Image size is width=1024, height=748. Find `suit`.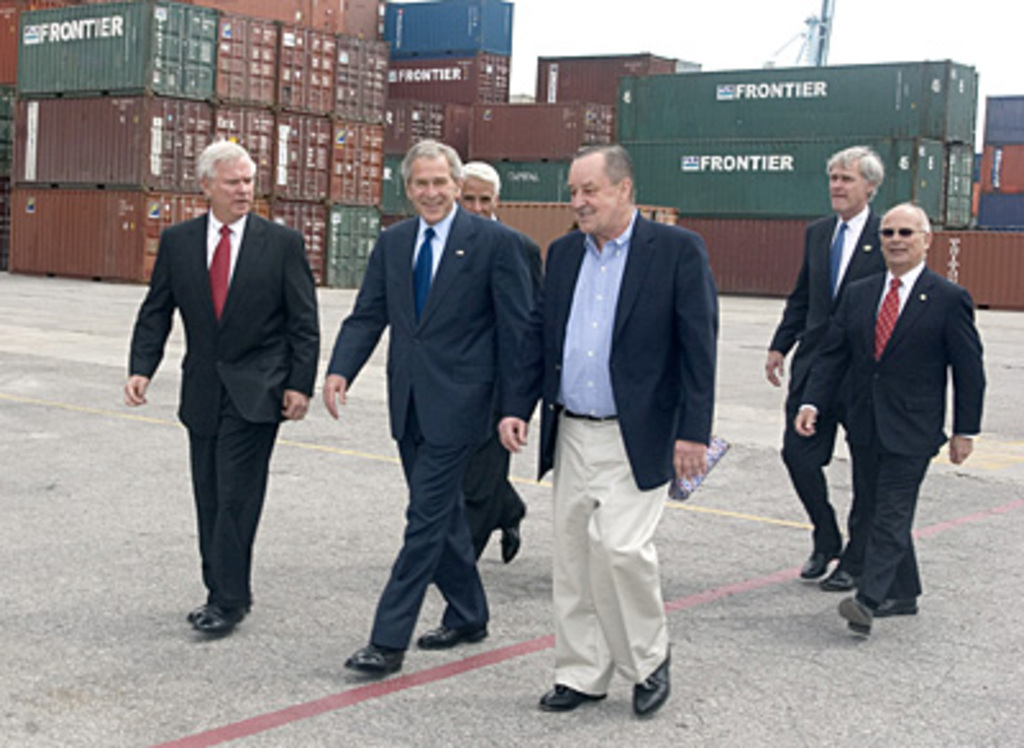
[530, 197, 707, 694].
